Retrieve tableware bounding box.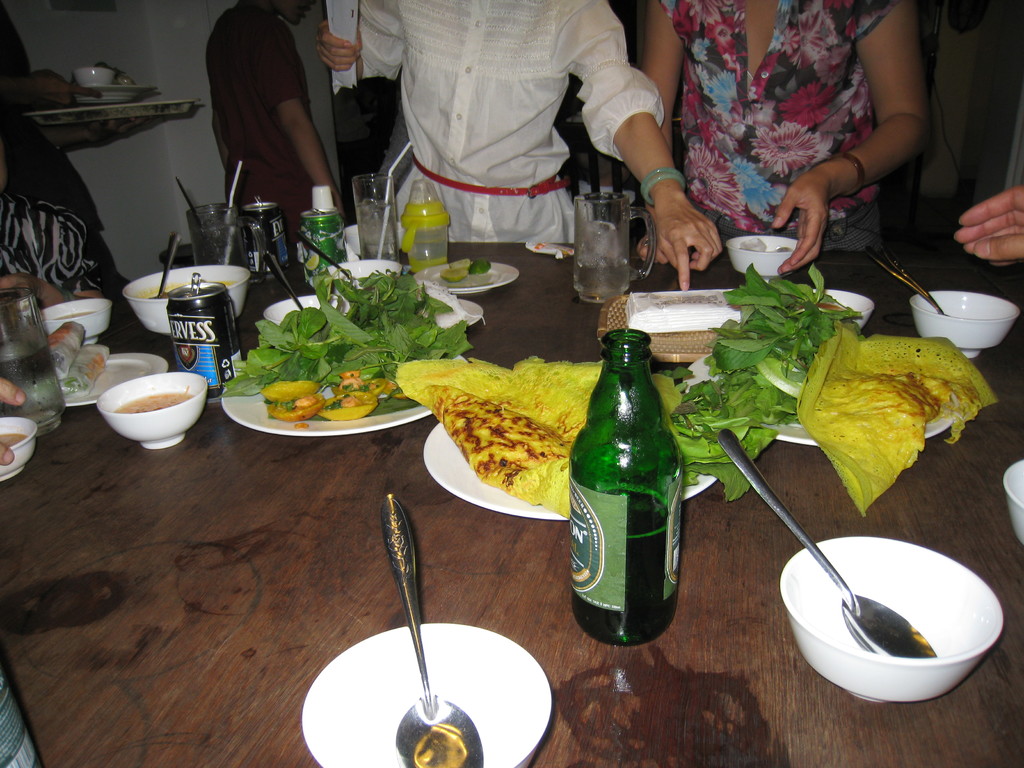
Bounding box: bbox(1000, 456, 1023, 547).
